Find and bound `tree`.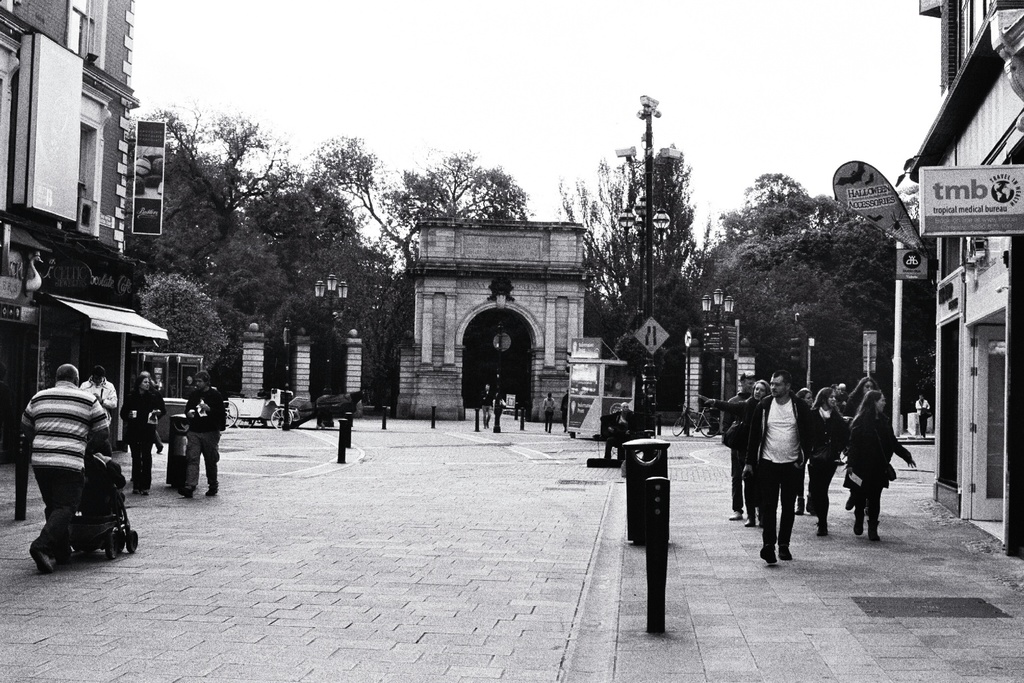
Bound: bbox=[301, 139, 539, 284].
